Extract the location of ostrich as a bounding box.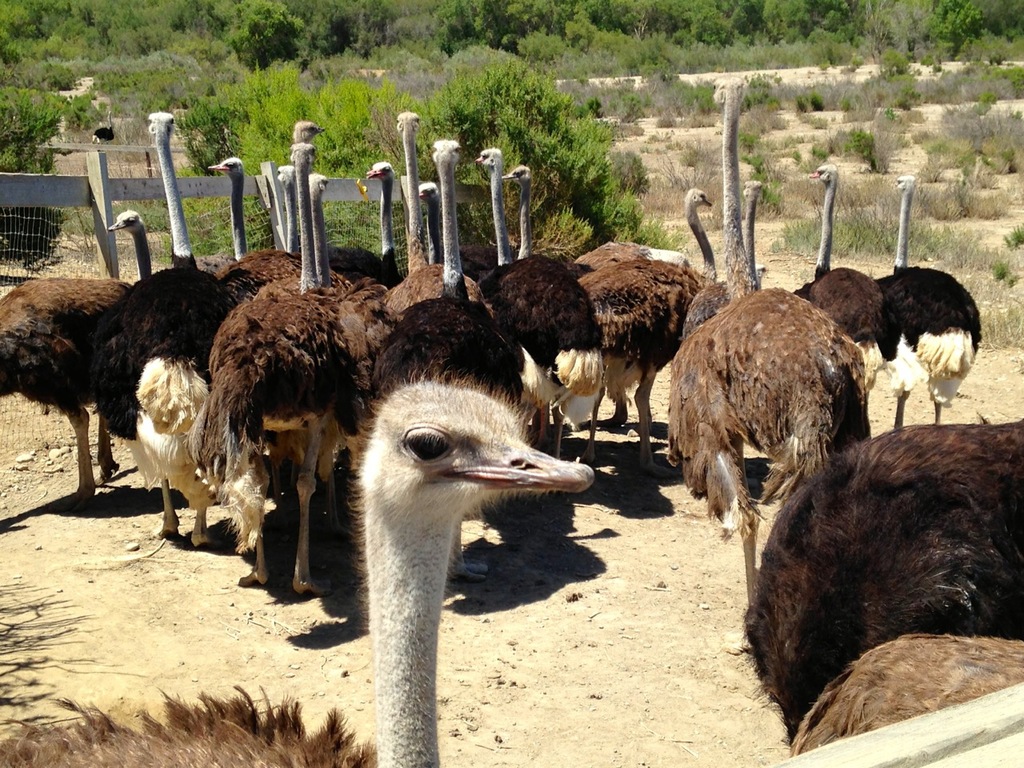
<box>660,74,868,658</box>.
